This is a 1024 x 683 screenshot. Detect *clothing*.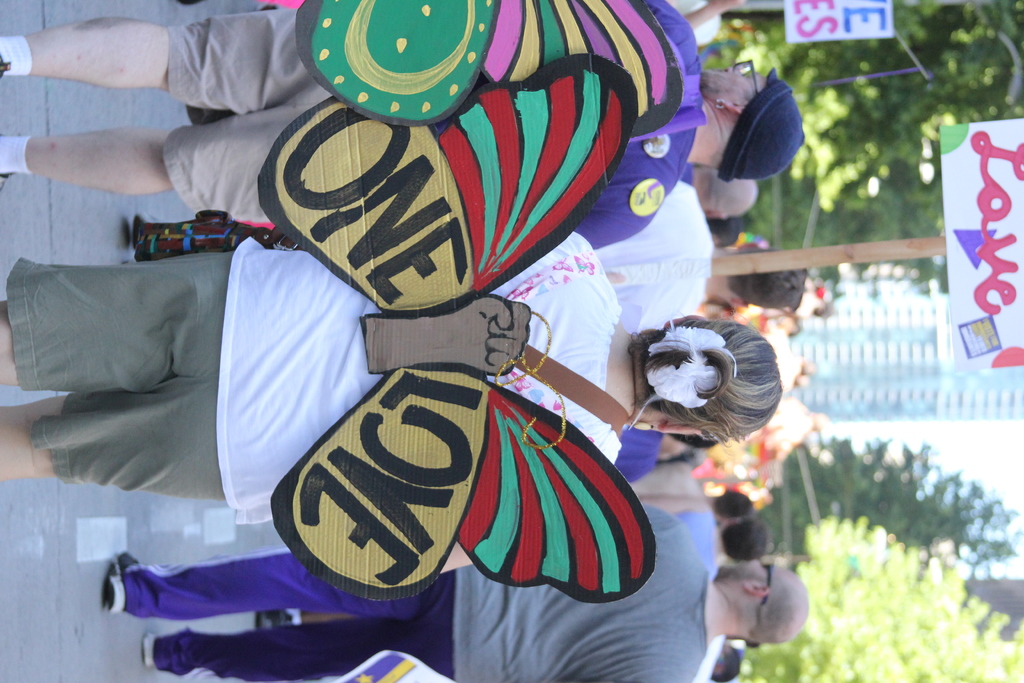
l=128, t=505, r=714, b=682.
